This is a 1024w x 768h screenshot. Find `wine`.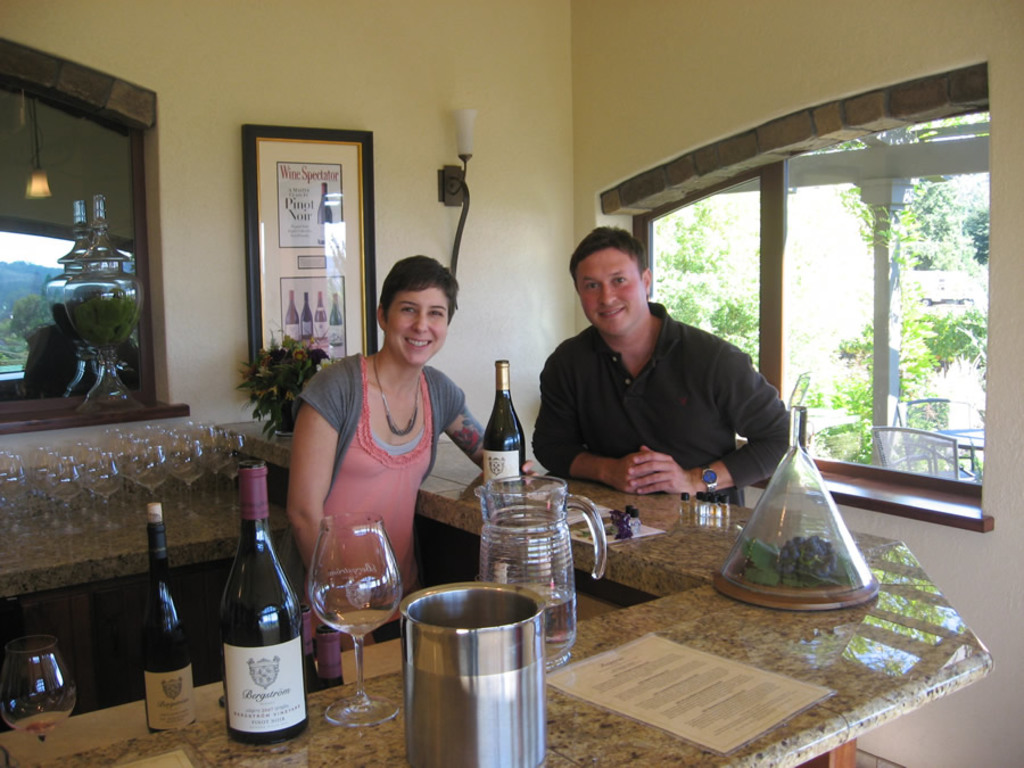
Bounding box: box(209, 452, 320, 749).
